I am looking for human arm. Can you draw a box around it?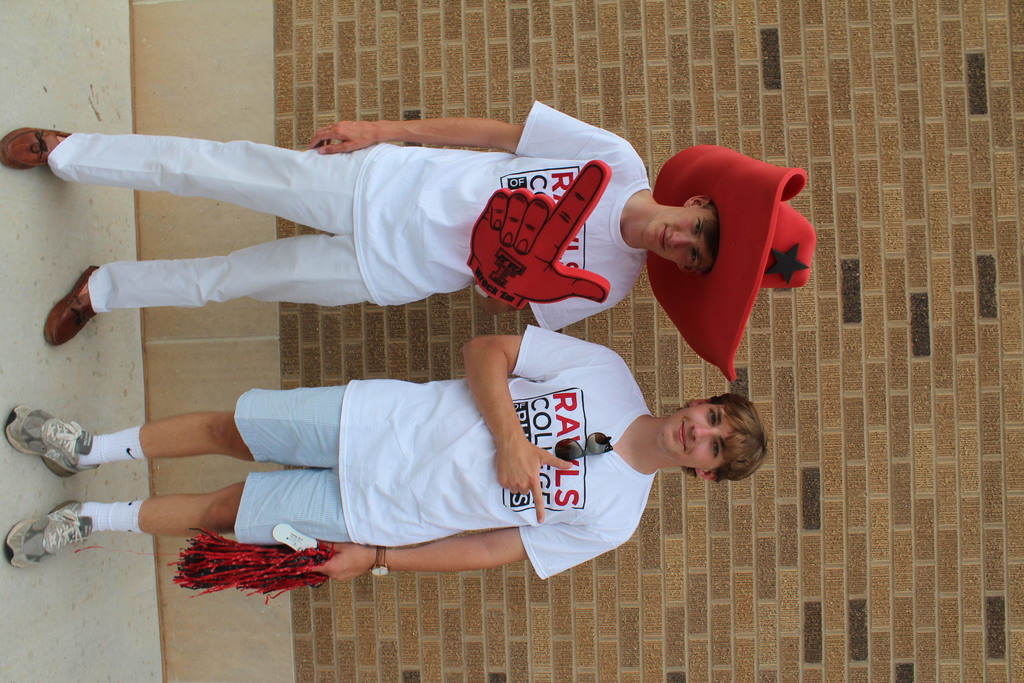
Sure, the bounding box is x1=284, y1=506, x2=621, y2=583.
